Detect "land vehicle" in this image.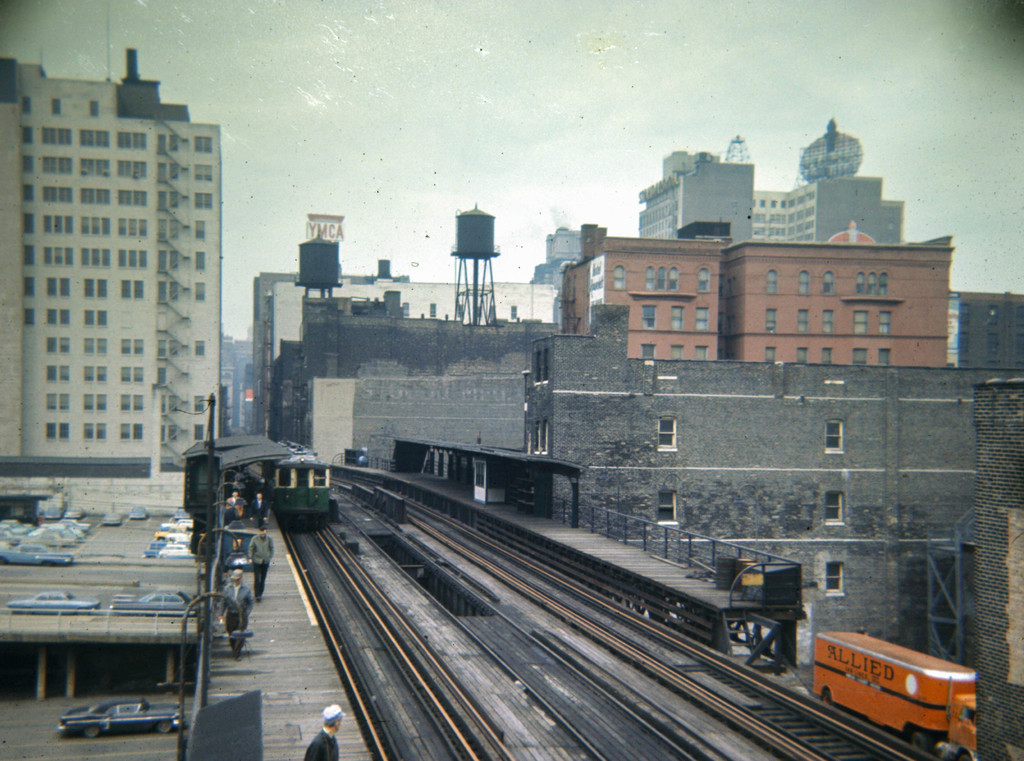
Detection: [x1=8, y1=591, x2=99, y2=610].
